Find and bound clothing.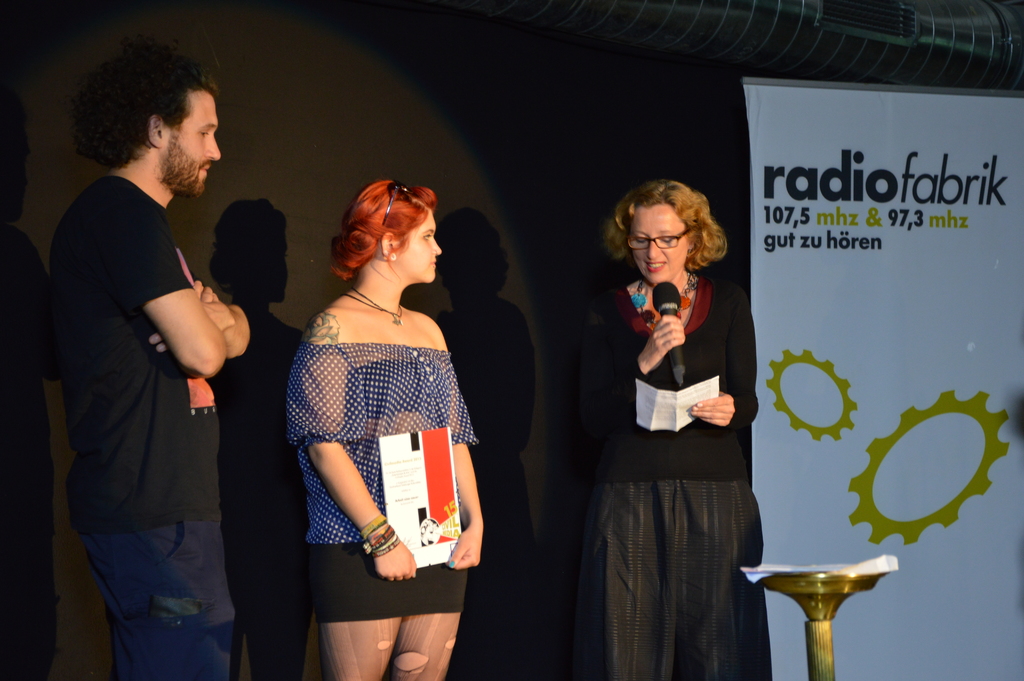
Bound: 588/479/756/680.
